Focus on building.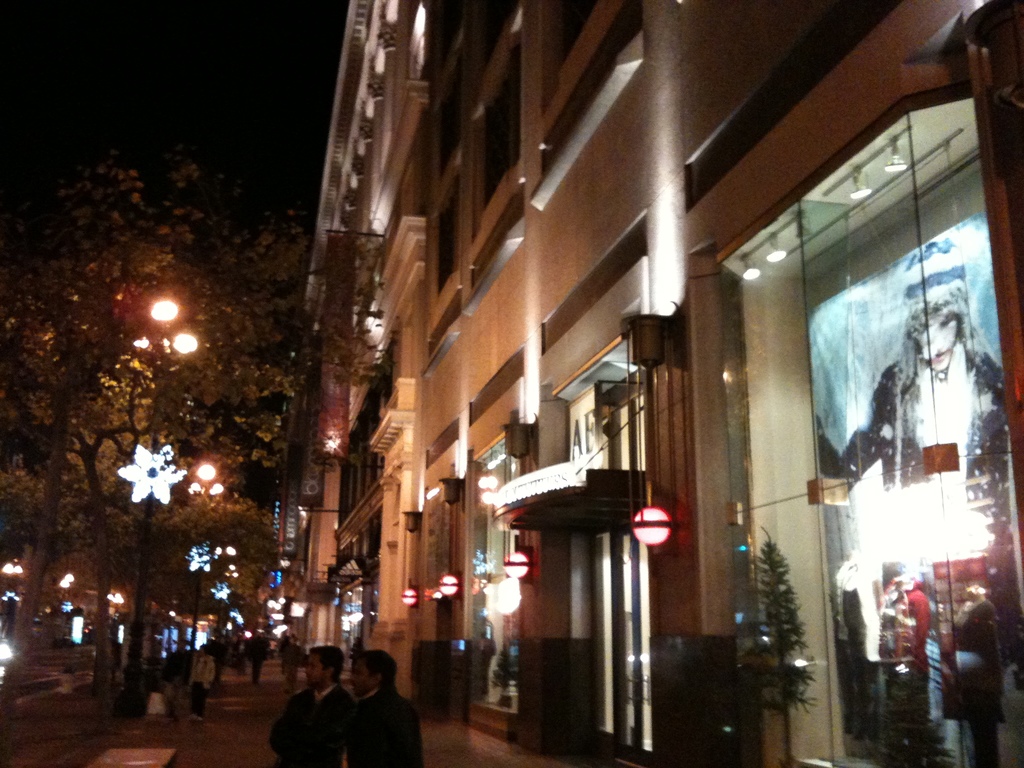
Focused at 218/13/986/724.
